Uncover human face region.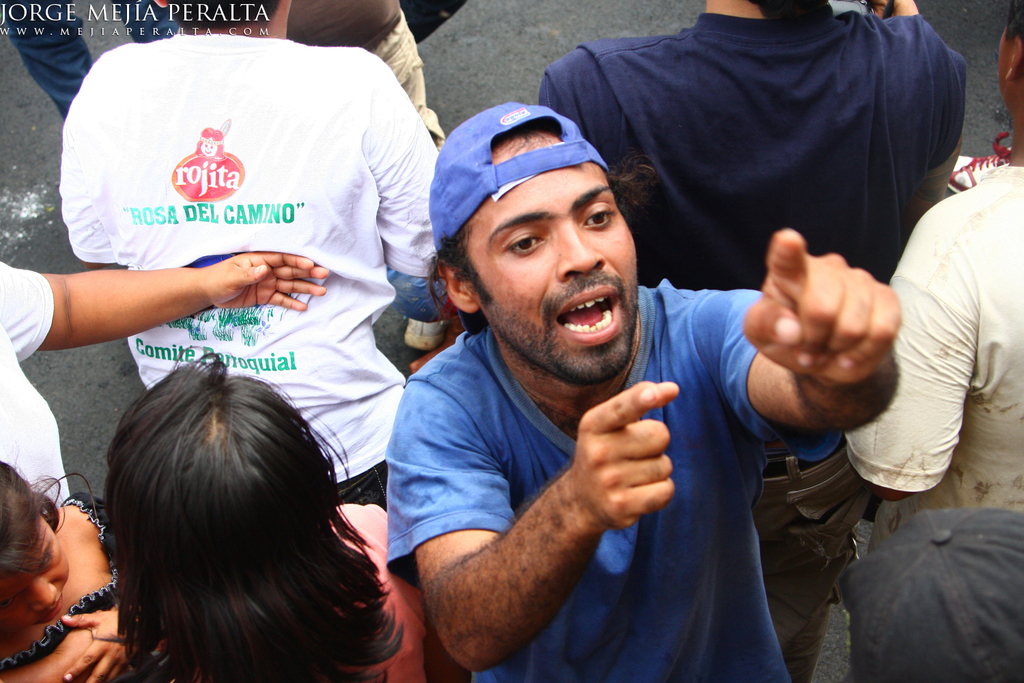
Uncovered: detection(0, 518, 66, 624).
